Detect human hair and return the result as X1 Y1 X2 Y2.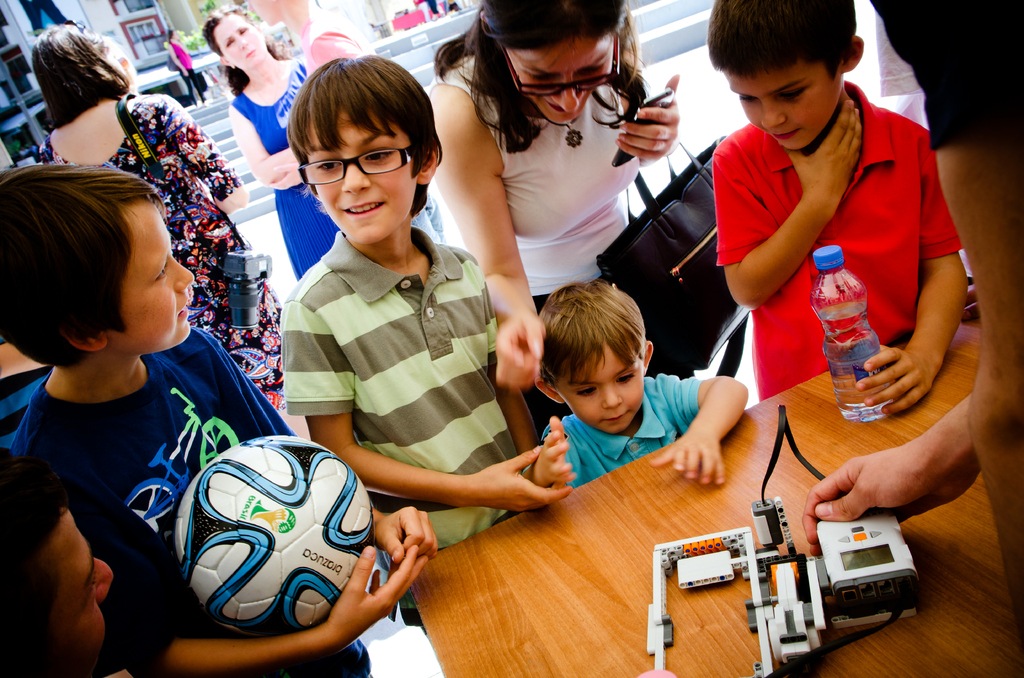
535 280 648 390.
